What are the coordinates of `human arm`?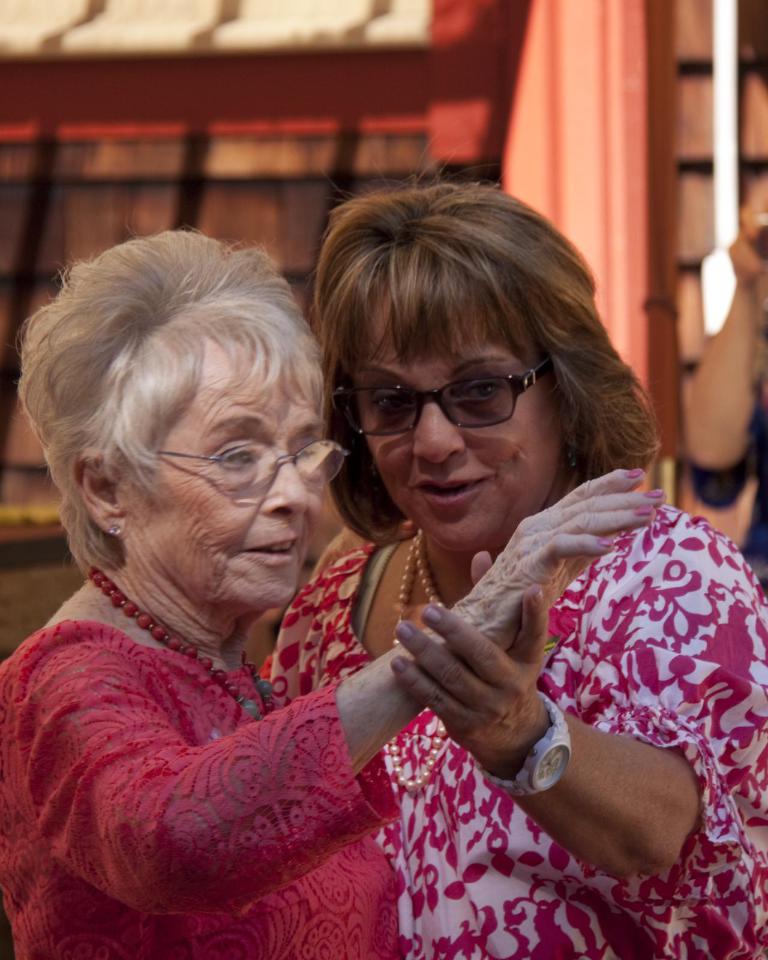
683/222/767/473.
